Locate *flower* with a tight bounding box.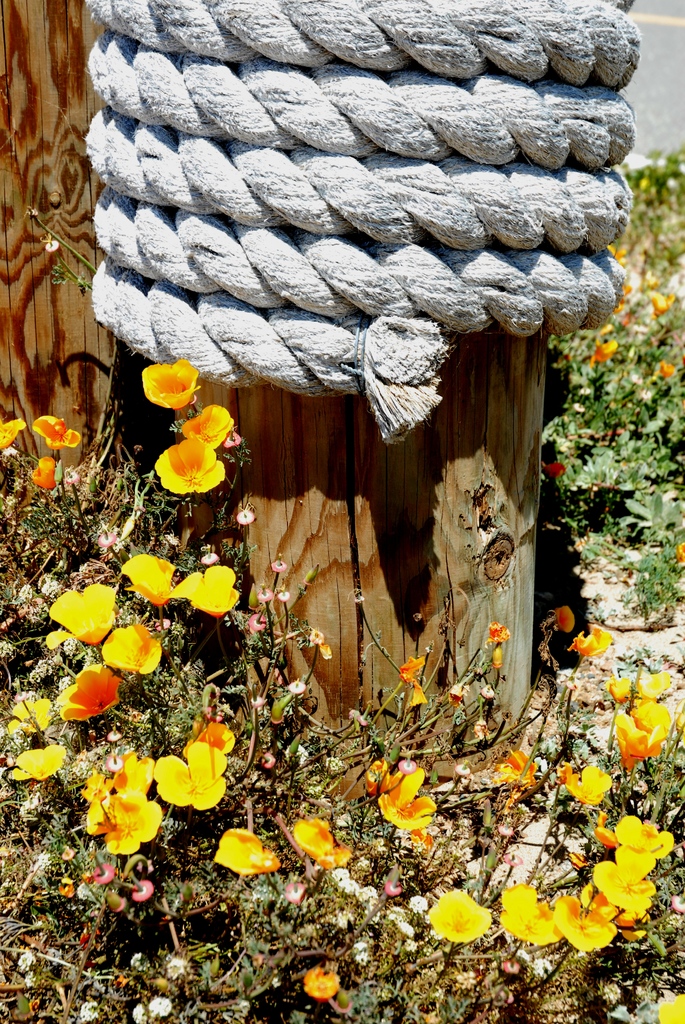
(left=648, top=295, right=669, bottom=316).
